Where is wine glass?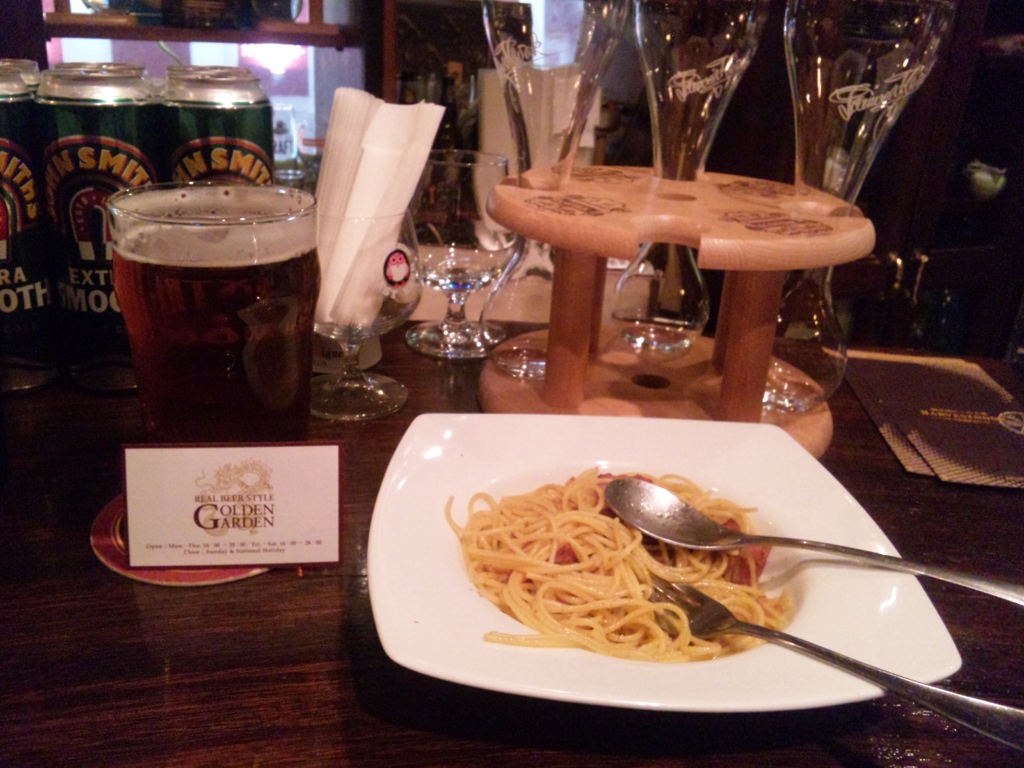
774:0:943:420.
